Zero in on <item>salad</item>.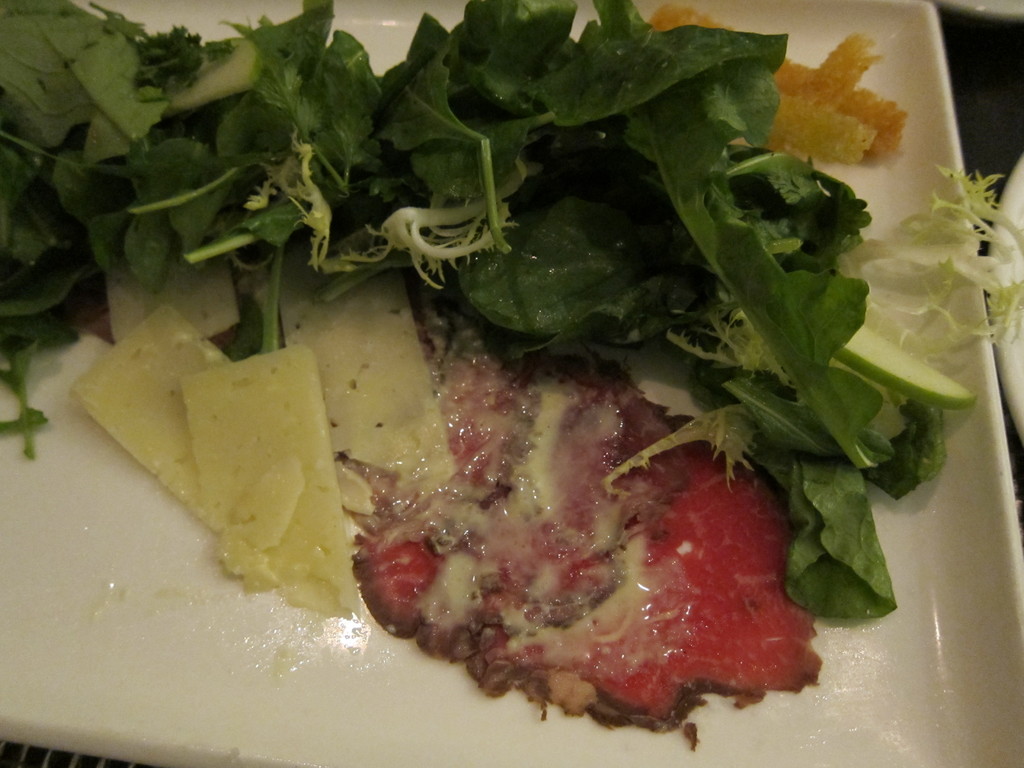
Zeroed in: select_region(0, 1, 1023, 751).
